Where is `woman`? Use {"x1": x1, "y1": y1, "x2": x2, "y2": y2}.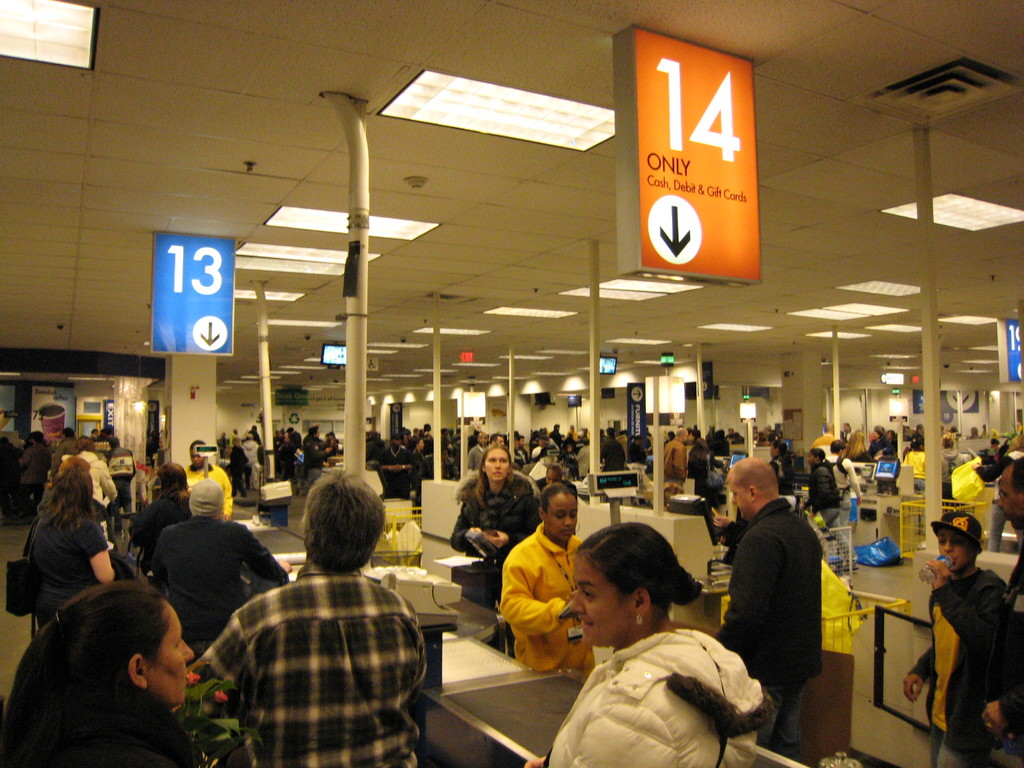
{"x1": 0, "y1": 579, "x2": 205, "y2": 767}.
